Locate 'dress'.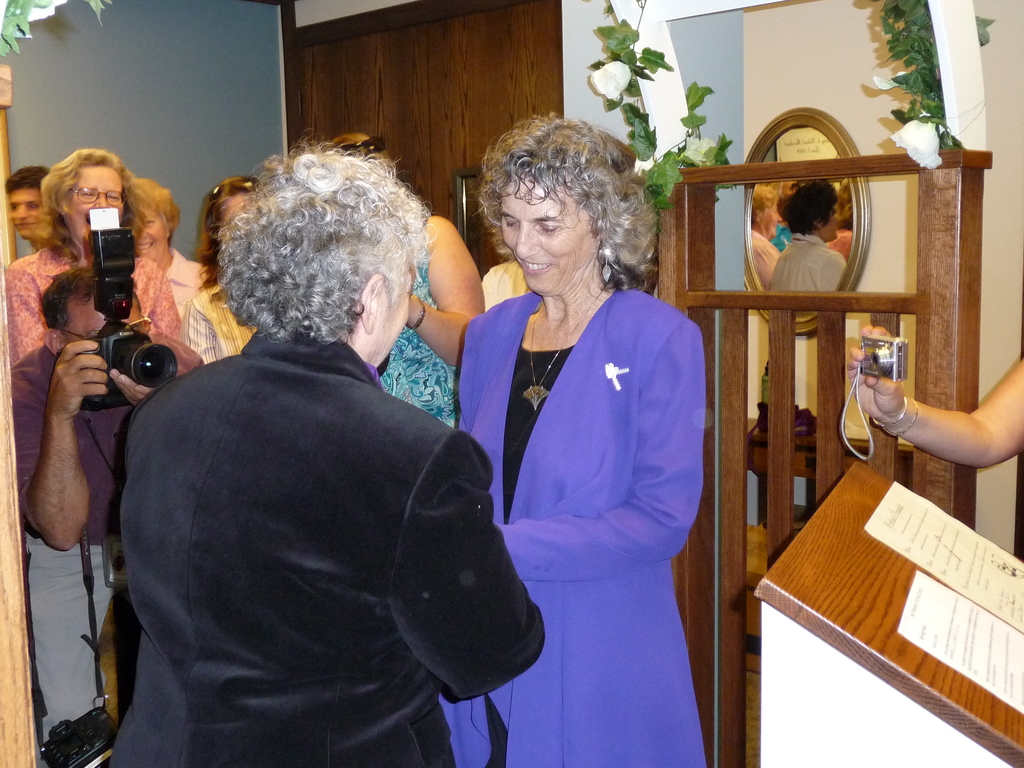
Bounding box: rect(474, 227, 726, 751).
